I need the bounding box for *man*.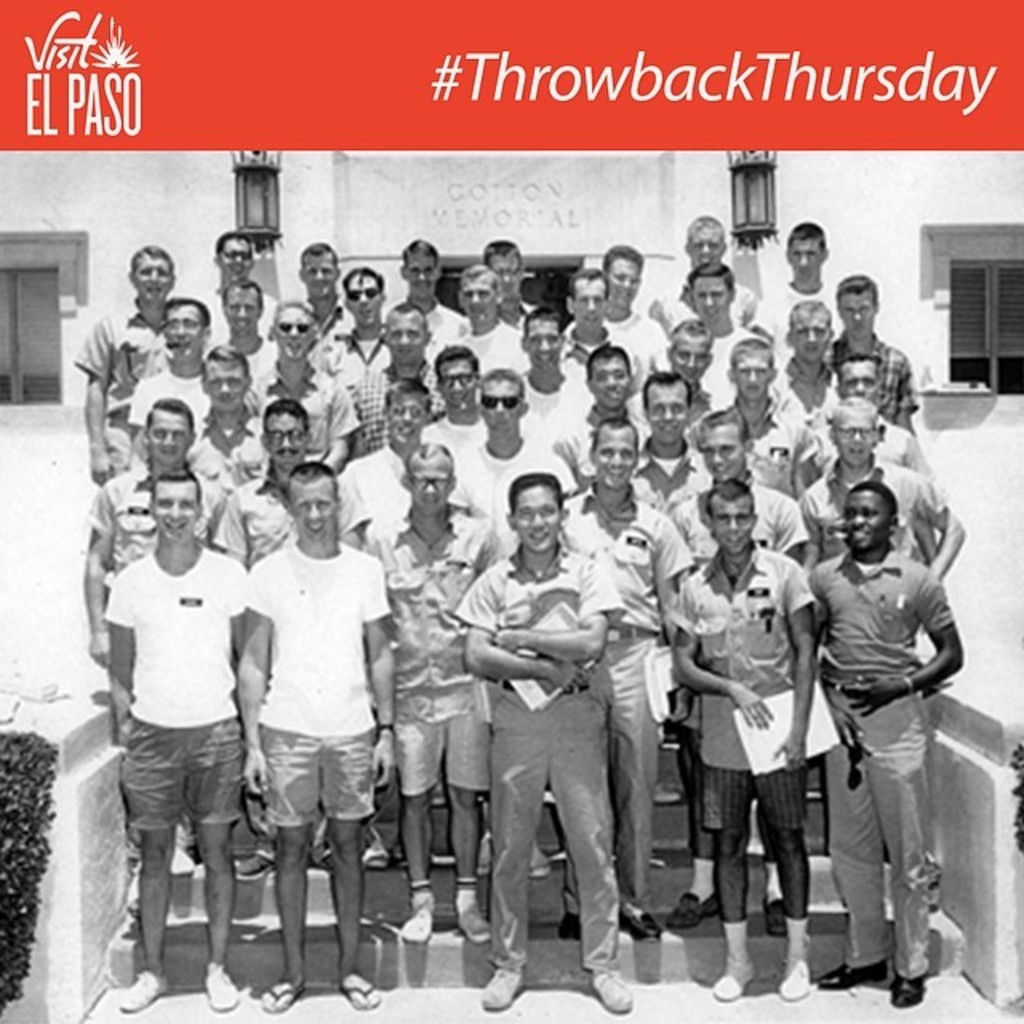
Here it is: bbox=(517, 298, 587, 461).
